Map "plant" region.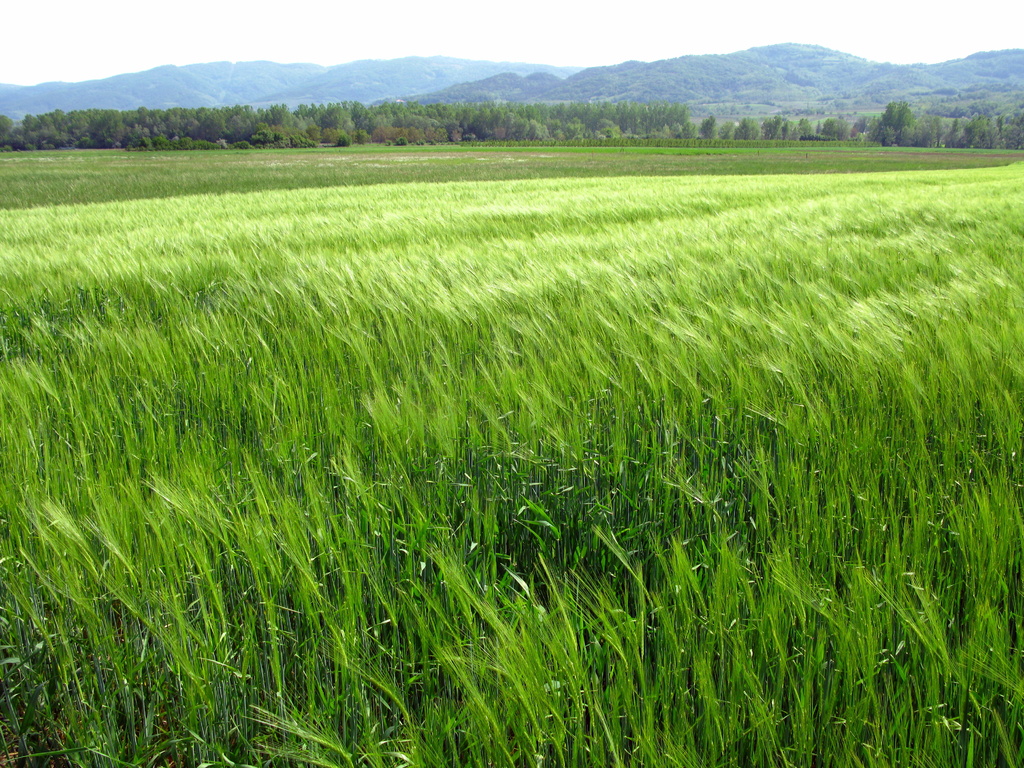
Mapped to crop(391, 132, 410, 148).
